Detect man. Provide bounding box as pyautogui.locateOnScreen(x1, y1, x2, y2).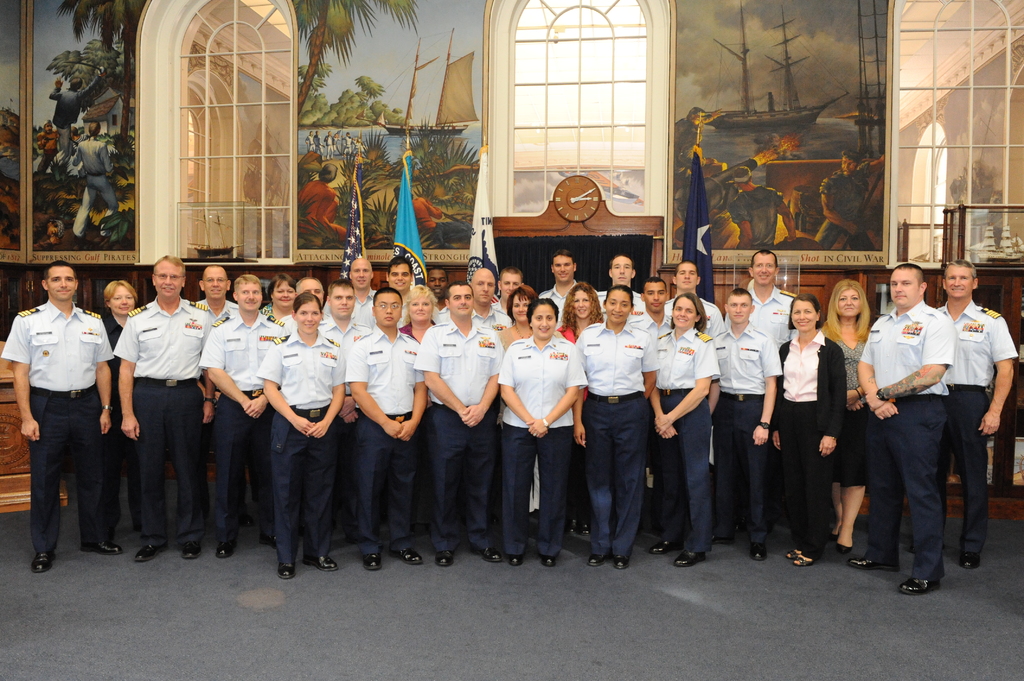
pyautogui.locateOnScreen(325, 131, 335, 159).
